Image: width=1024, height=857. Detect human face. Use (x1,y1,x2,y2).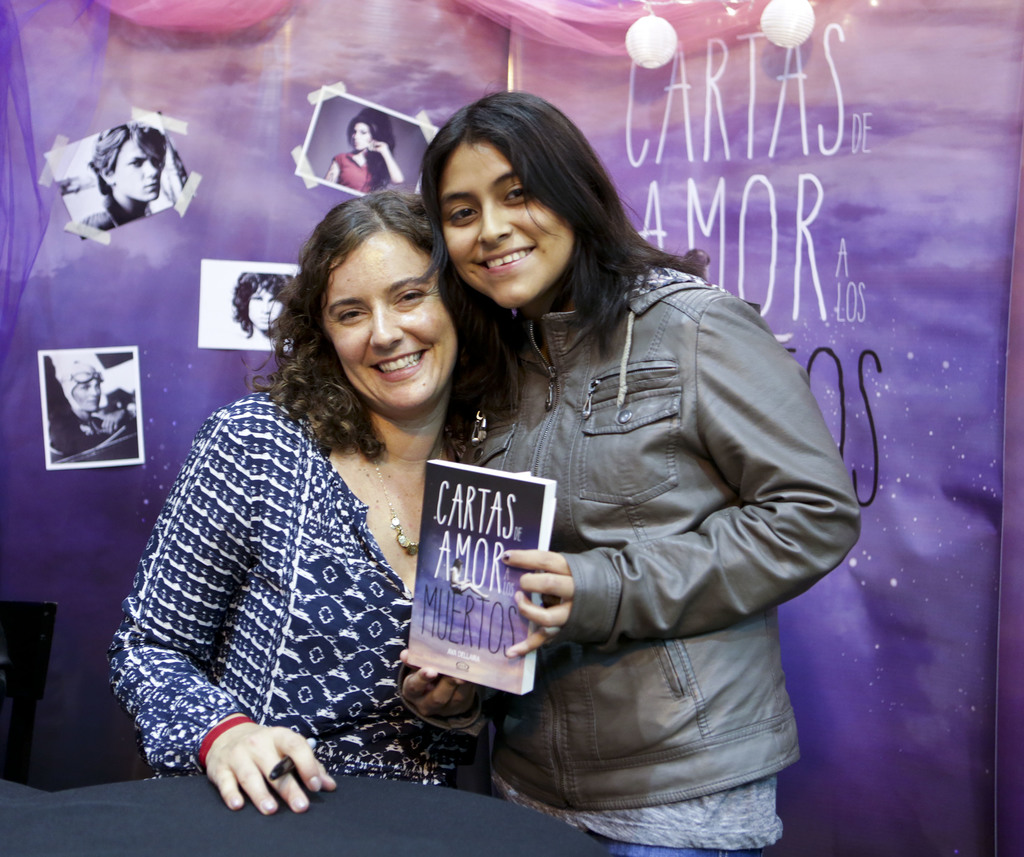
(350,116,368,150).
